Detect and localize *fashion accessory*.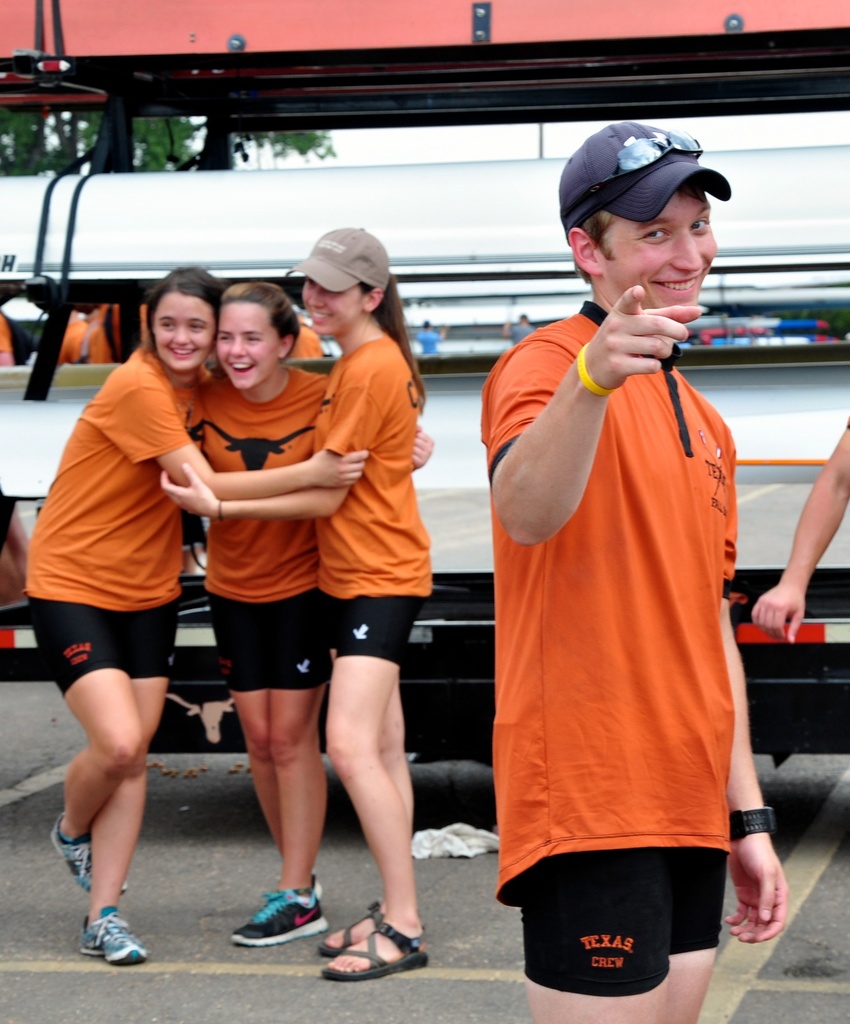
Localized at rect(81, 908, 149, 967).
